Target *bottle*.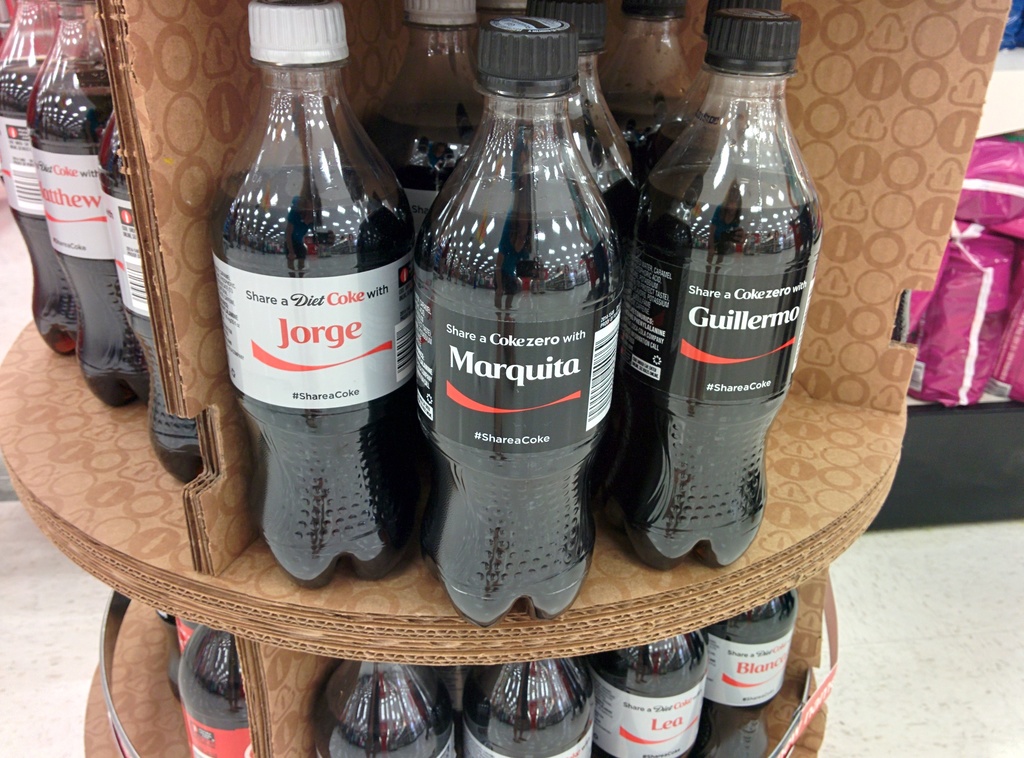
Target region: BBox(179, 629, 258, 757).
